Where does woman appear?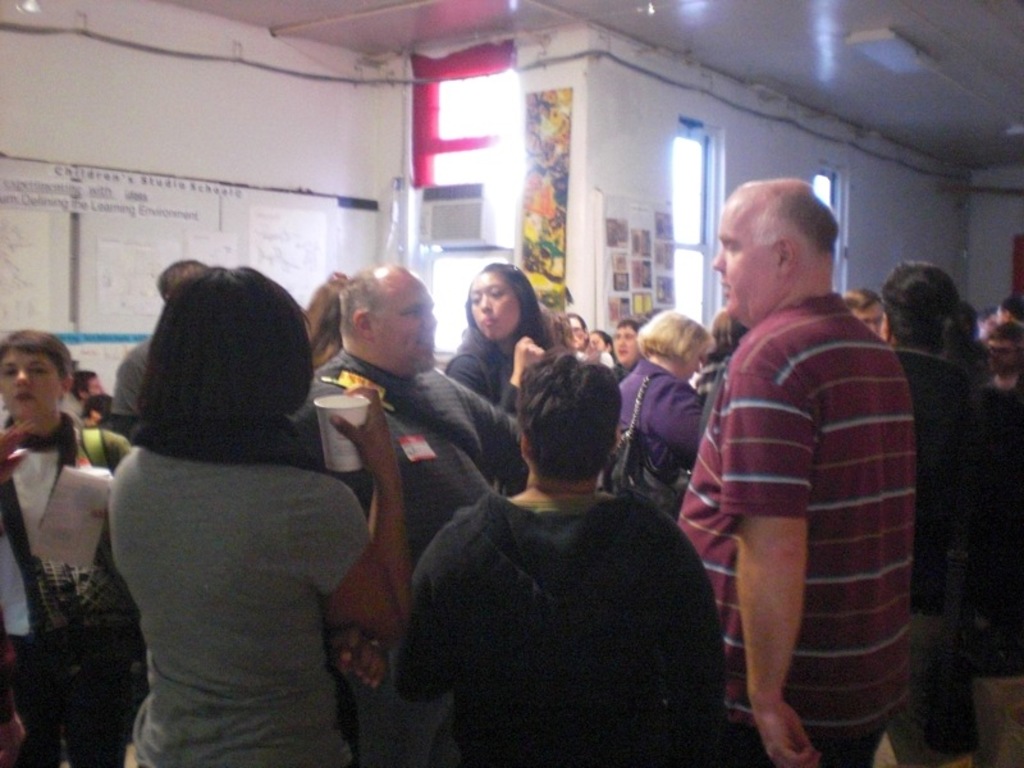
Appears at select_region(614, 303, 707, 520).
